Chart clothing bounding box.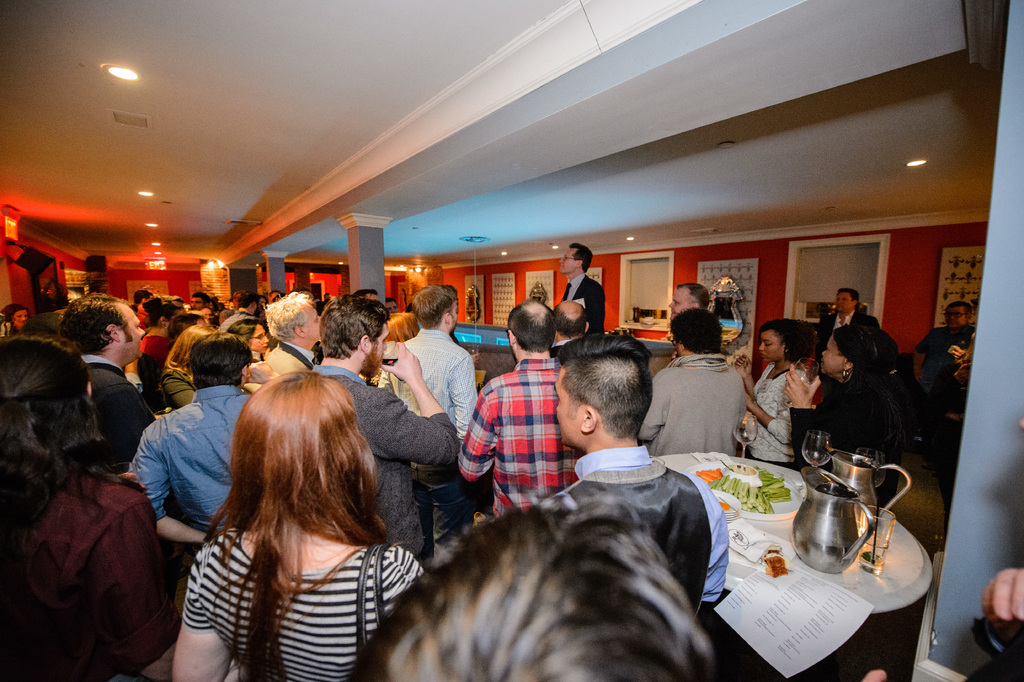
Charted: box=[179, 525, 426, 681].
